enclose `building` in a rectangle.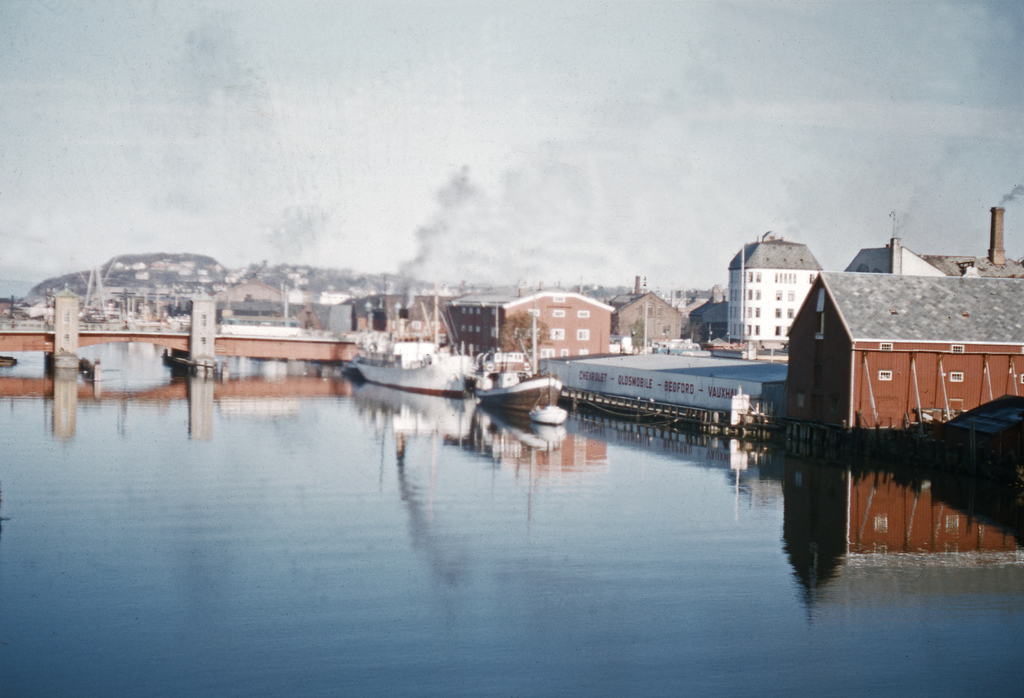
[left=447, top=285, right=618, bottom=374].
